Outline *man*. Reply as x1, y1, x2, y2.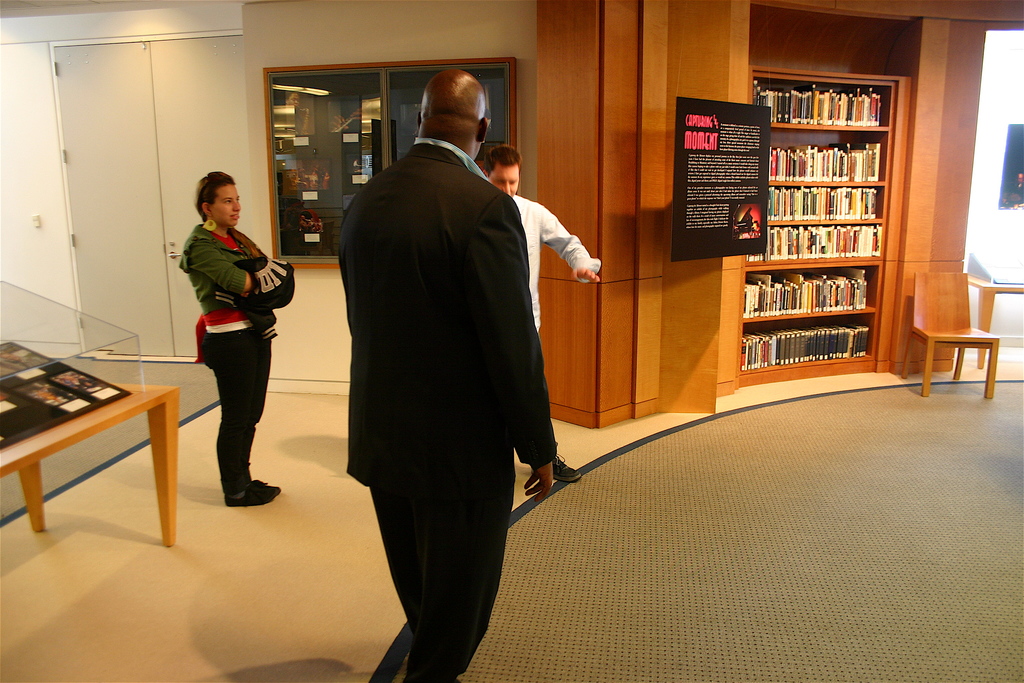
335, 70, 556, 682.
